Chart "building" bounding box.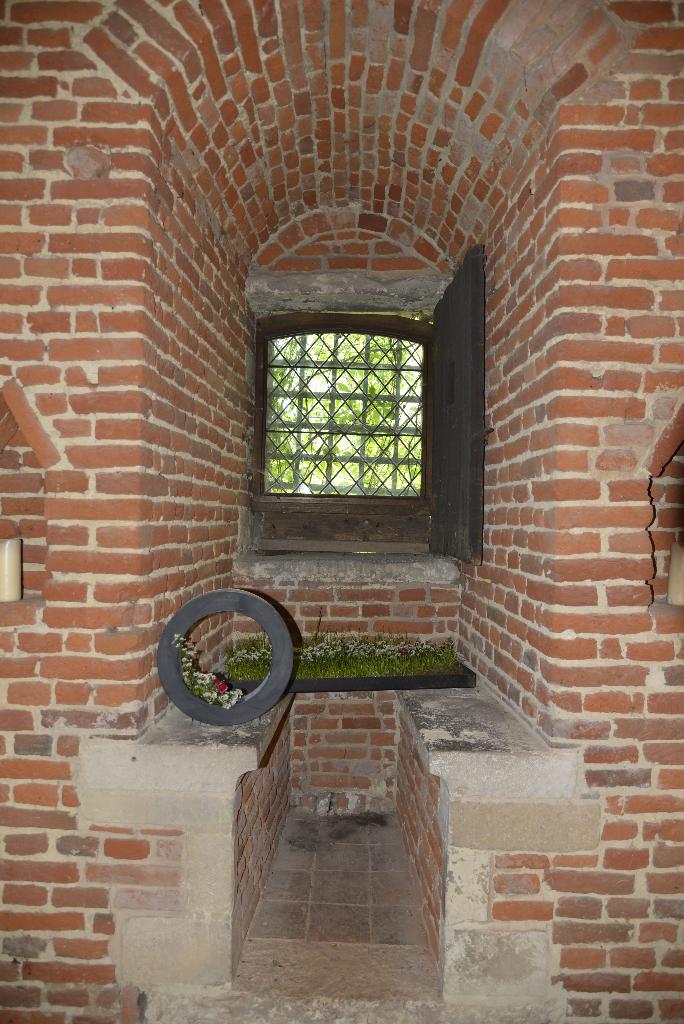
Charted: 0/0/683/1023.
